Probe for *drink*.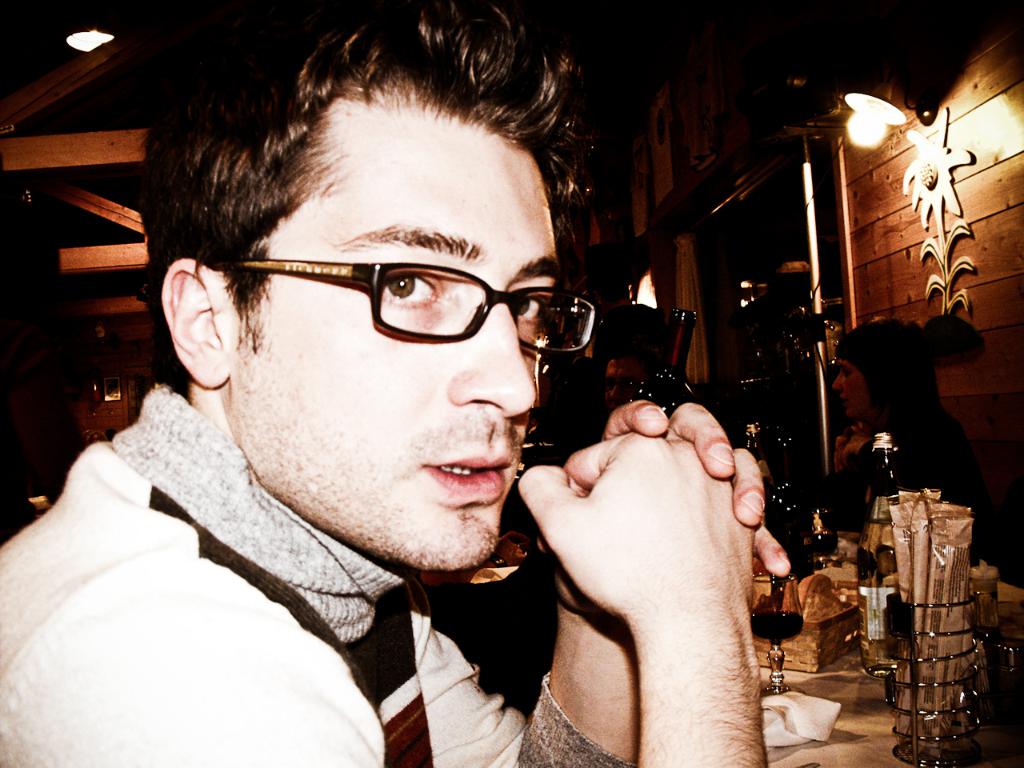
Probe result: Rect(750, 613, 799, 638).
